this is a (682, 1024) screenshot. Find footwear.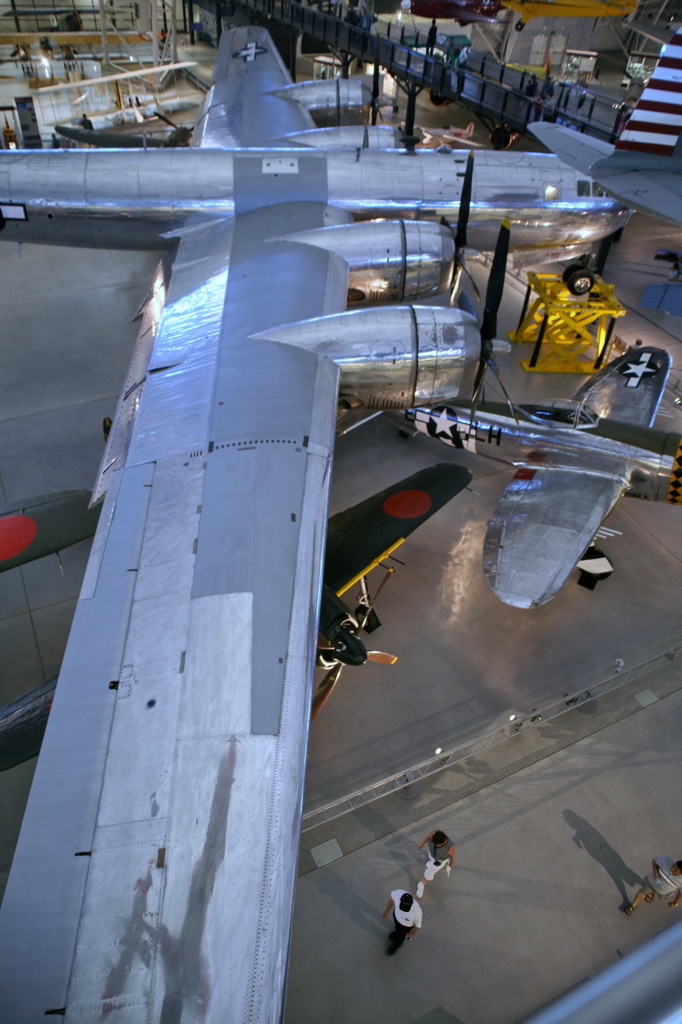
Bounding box: l=623, t=903, r=636, b=914.
